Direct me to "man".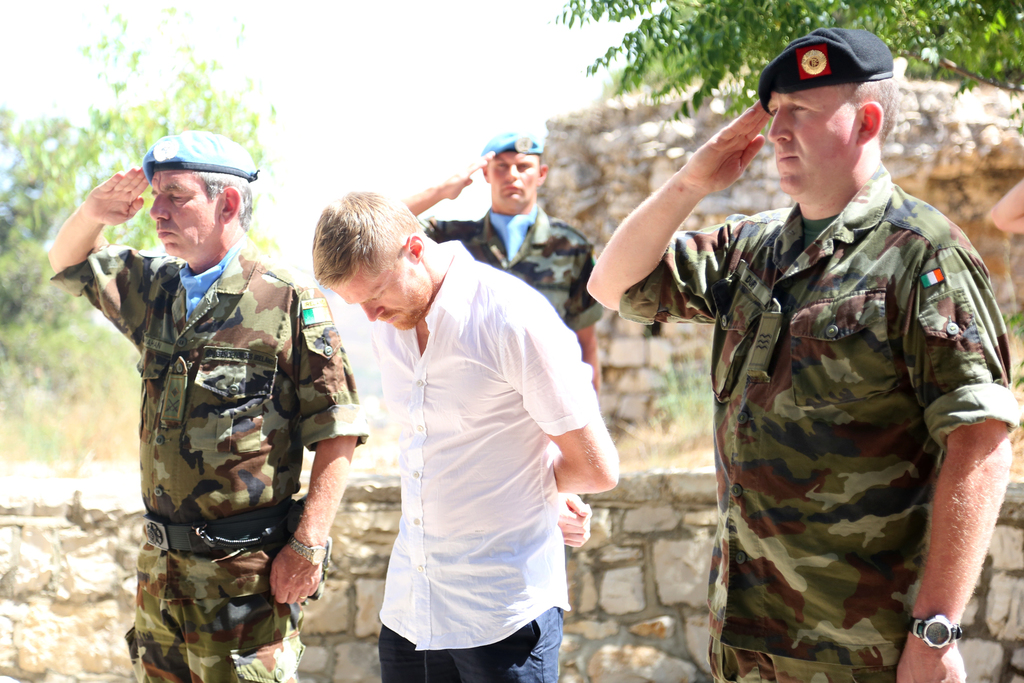
Direction: bbox=[42, 128, 365, 682].
